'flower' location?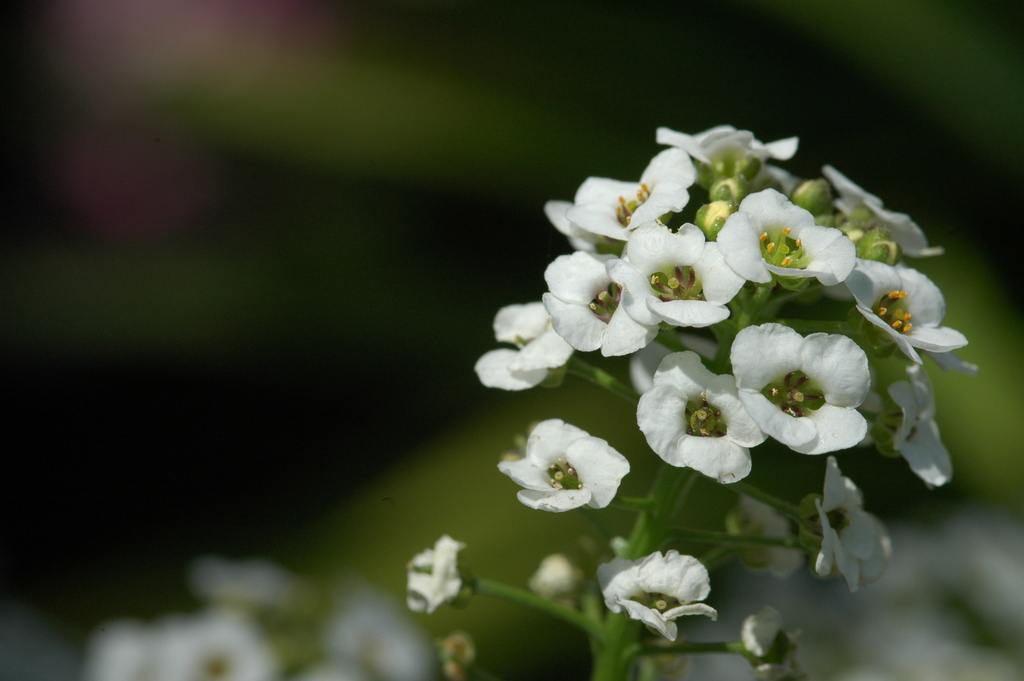
l=818, t=455, r=893, b=591
